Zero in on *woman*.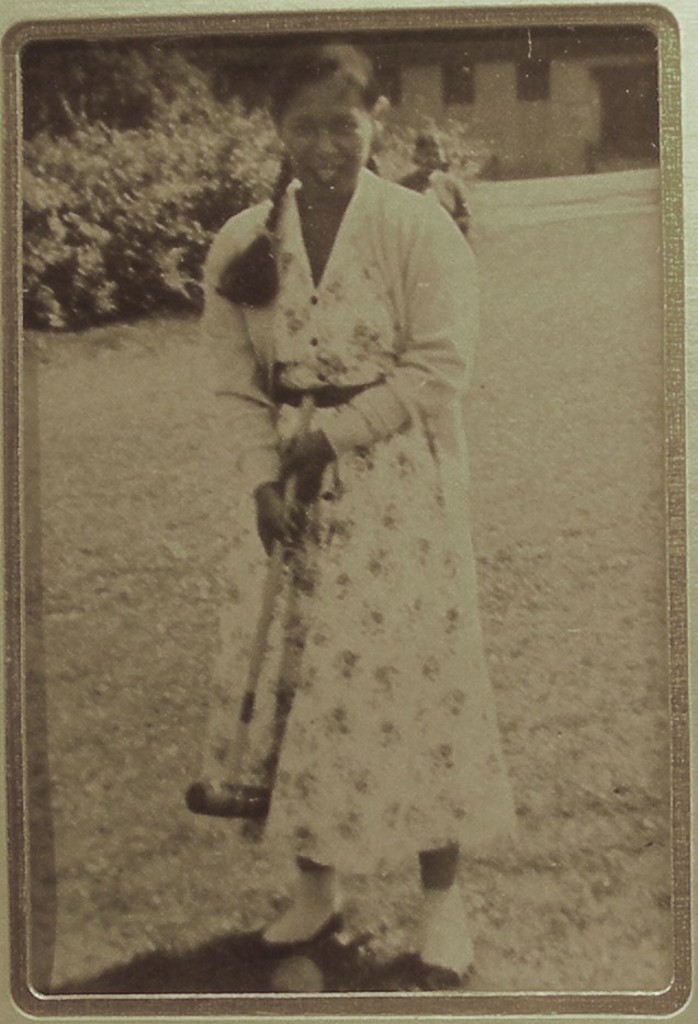
Zeroed in: Rect(184, 38, 517, 986).
